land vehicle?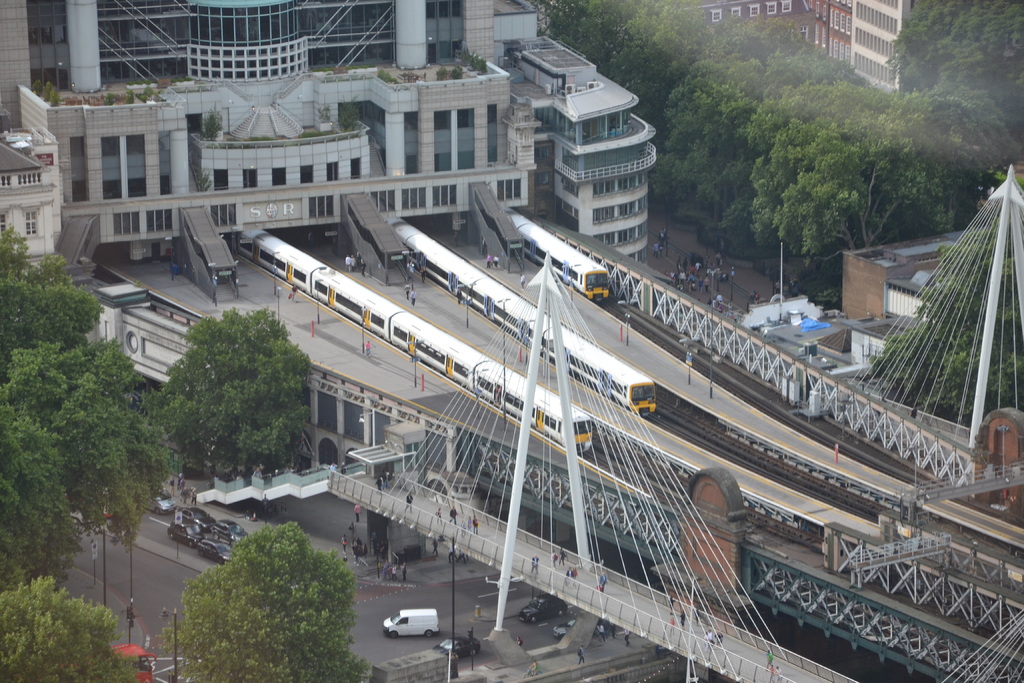
[x1=213, y1=520, x2=248, y2=538]
